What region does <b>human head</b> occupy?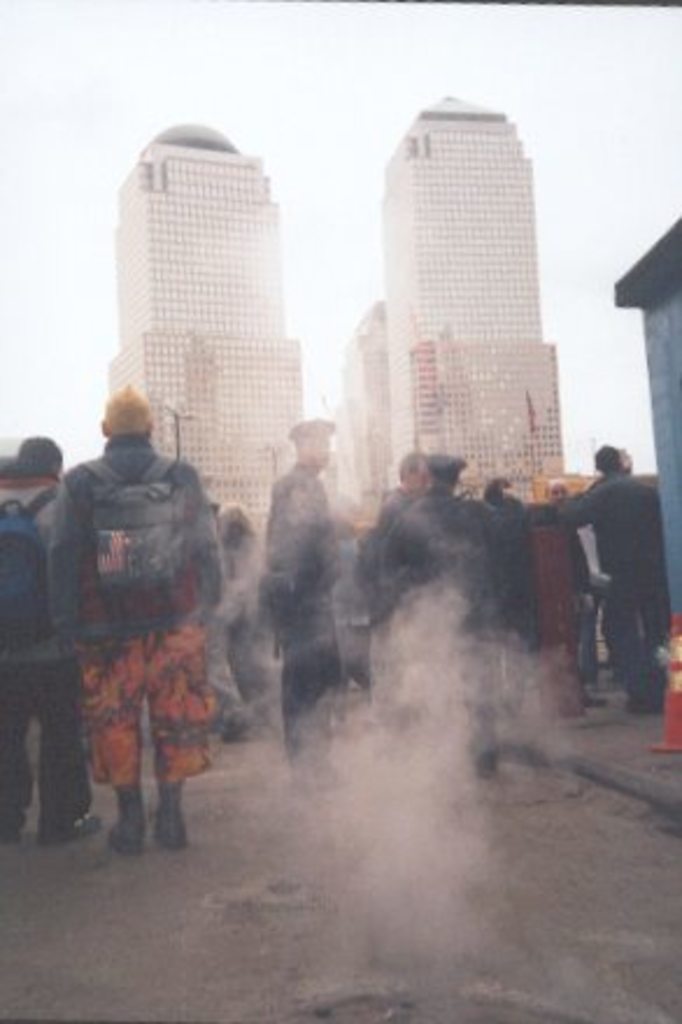
BBox(12, 438, 63, 479).
